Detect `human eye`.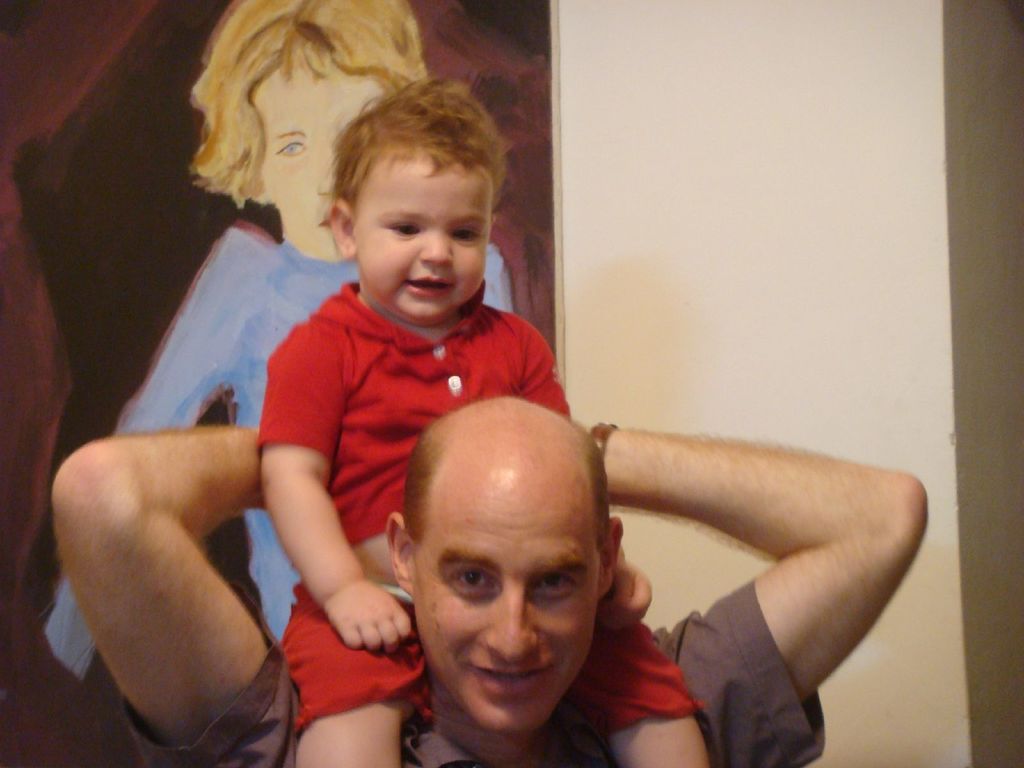
Detected at l=533, t=568, r=575, b=596.
